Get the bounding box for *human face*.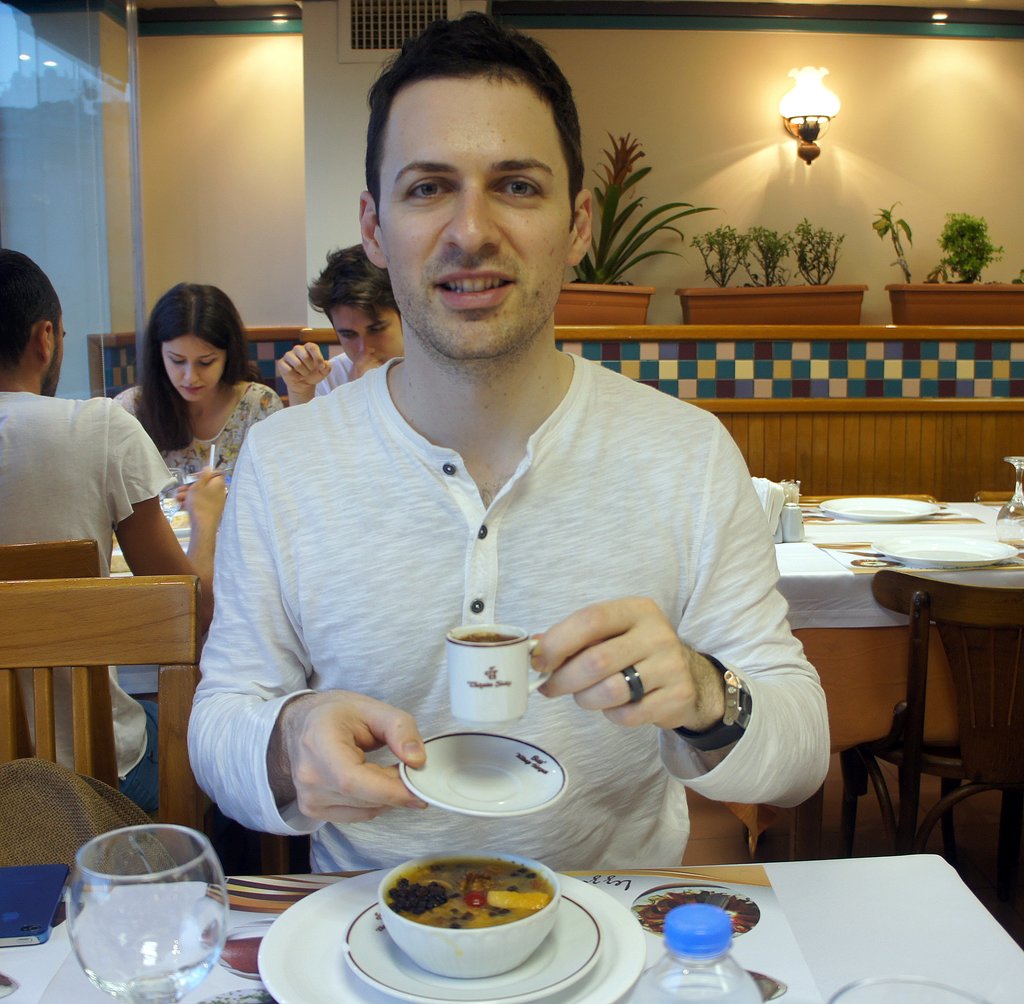
rect(379, 78, 573, 364).
